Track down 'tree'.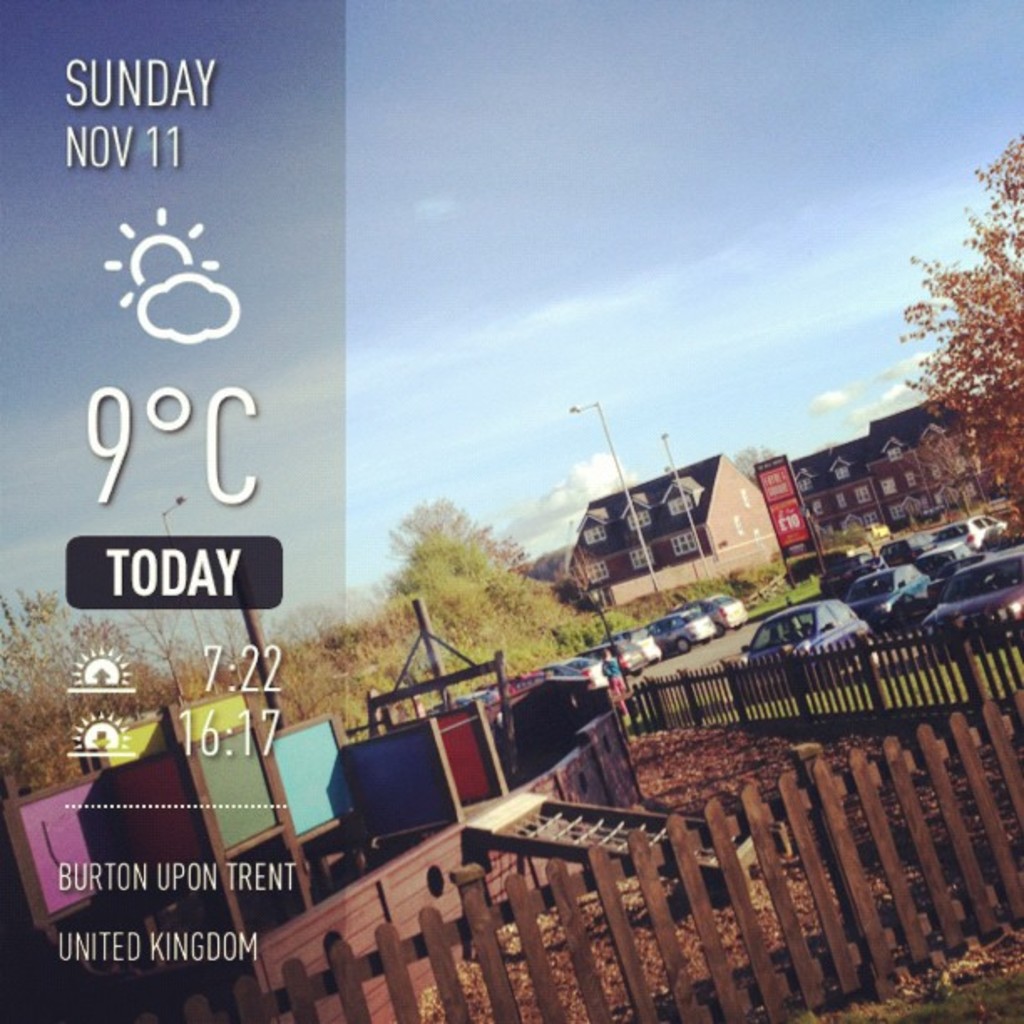
Tracked to rect(361, 472, 540, 653).
